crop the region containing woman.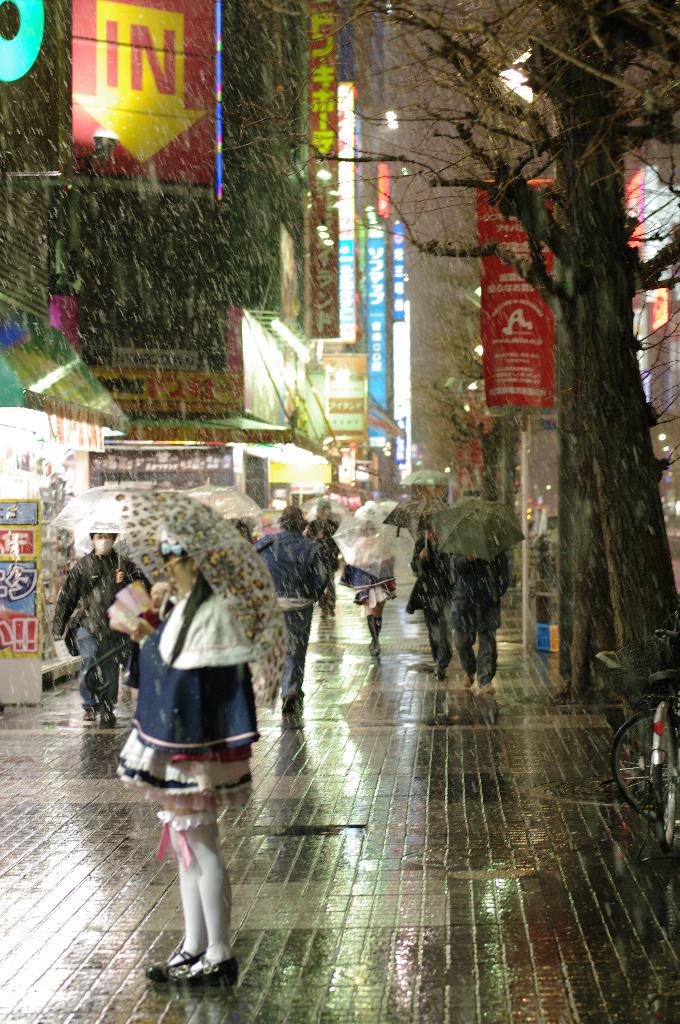
Crop region: {"x1": 336, "y1": 518, "x2": 397, "y2": 653}.
